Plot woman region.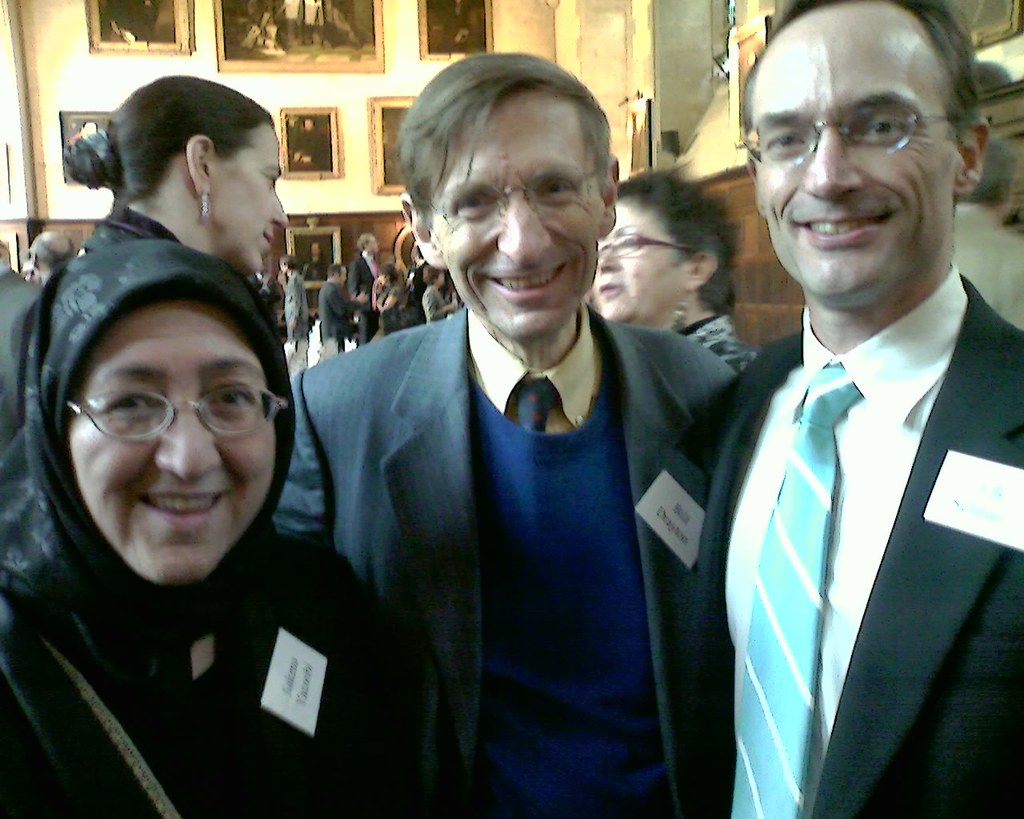
Plotted at detection(370, 262, 410, 344).
